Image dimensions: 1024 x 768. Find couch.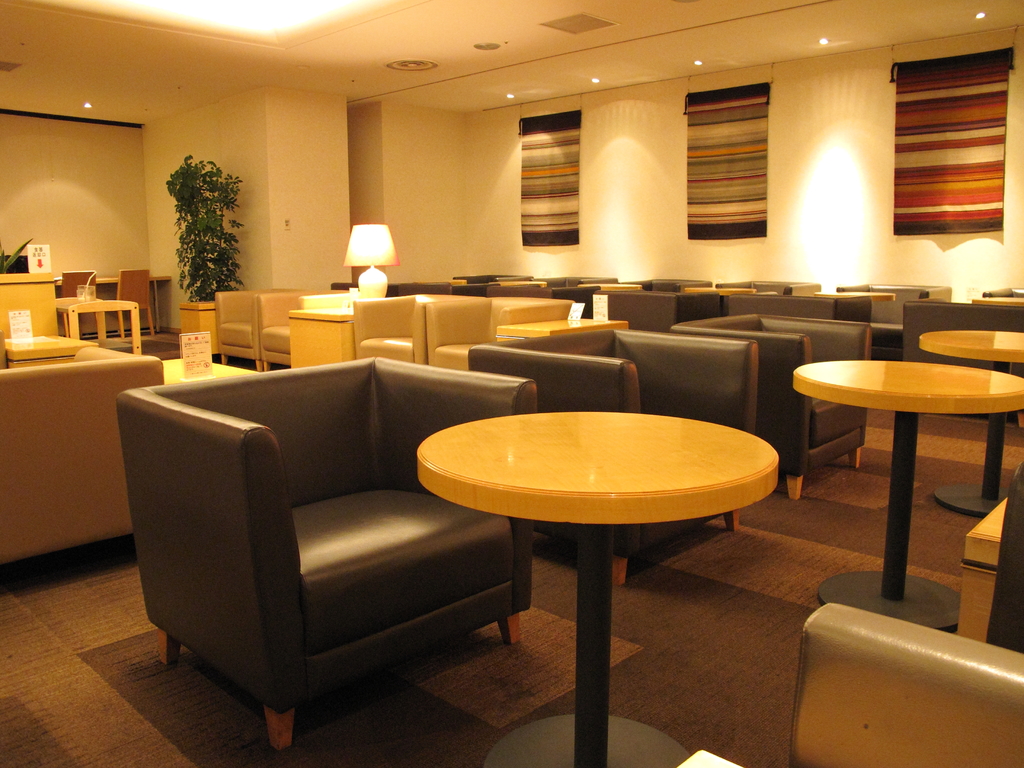
352, 292, 476, 364.
